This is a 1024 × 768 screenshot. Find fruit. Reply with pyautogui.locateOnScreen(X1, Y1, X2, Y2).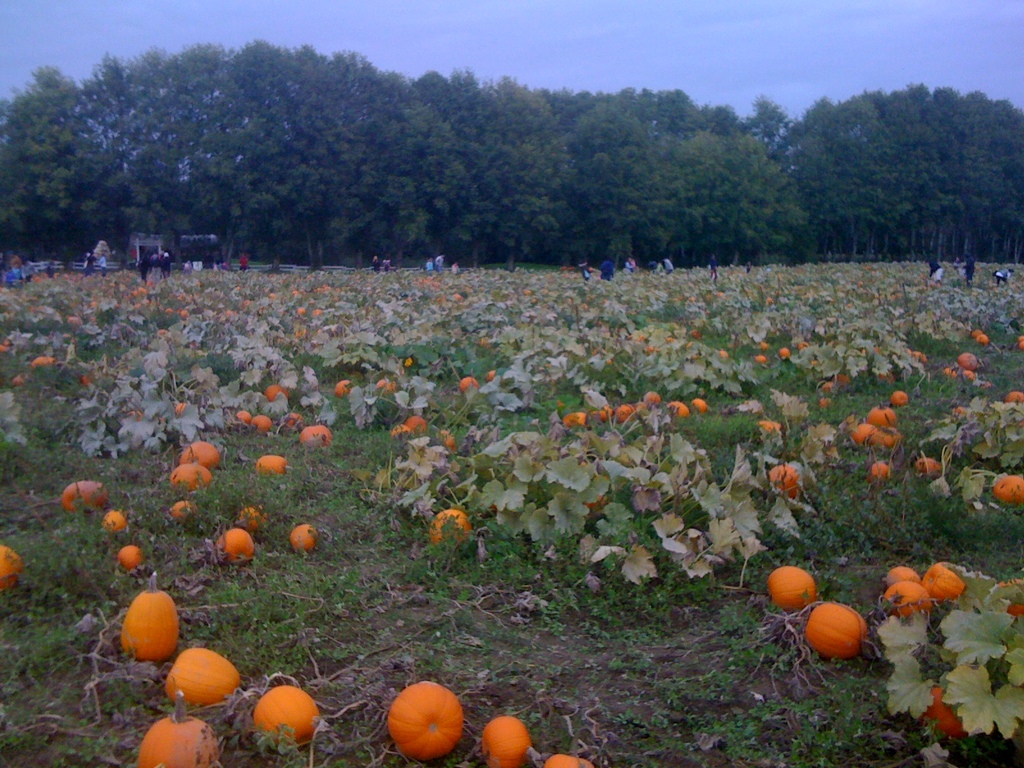
pyautogui.locateOnScreen(712, 346, 728, 358).
